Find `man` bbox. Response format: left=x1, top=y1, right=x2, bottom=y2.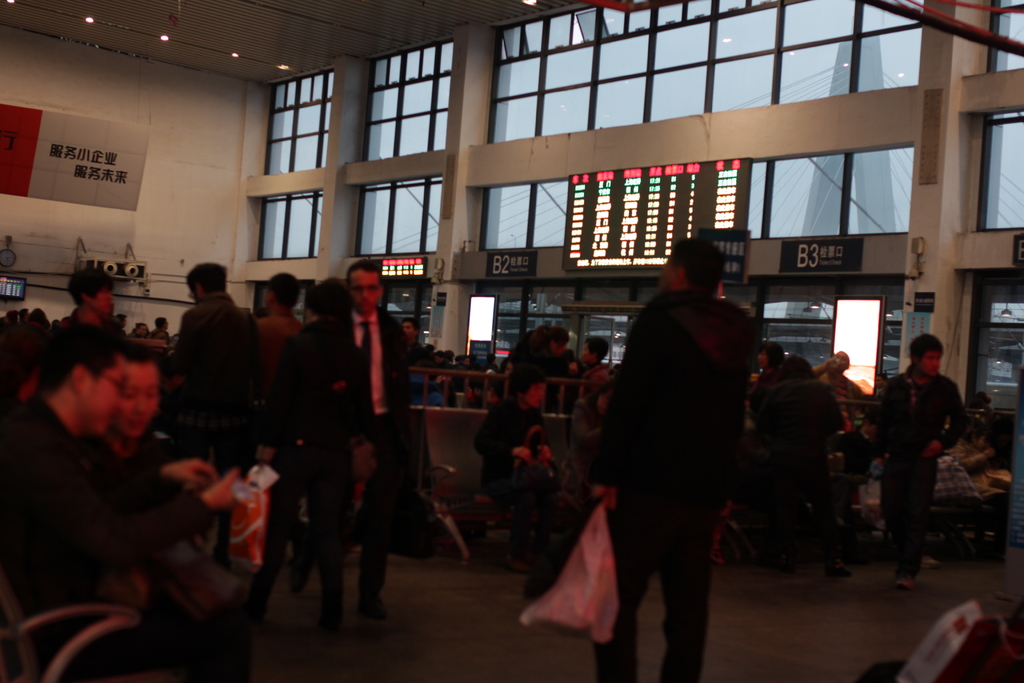
left=861, top=327, right=959, bottom=602.
